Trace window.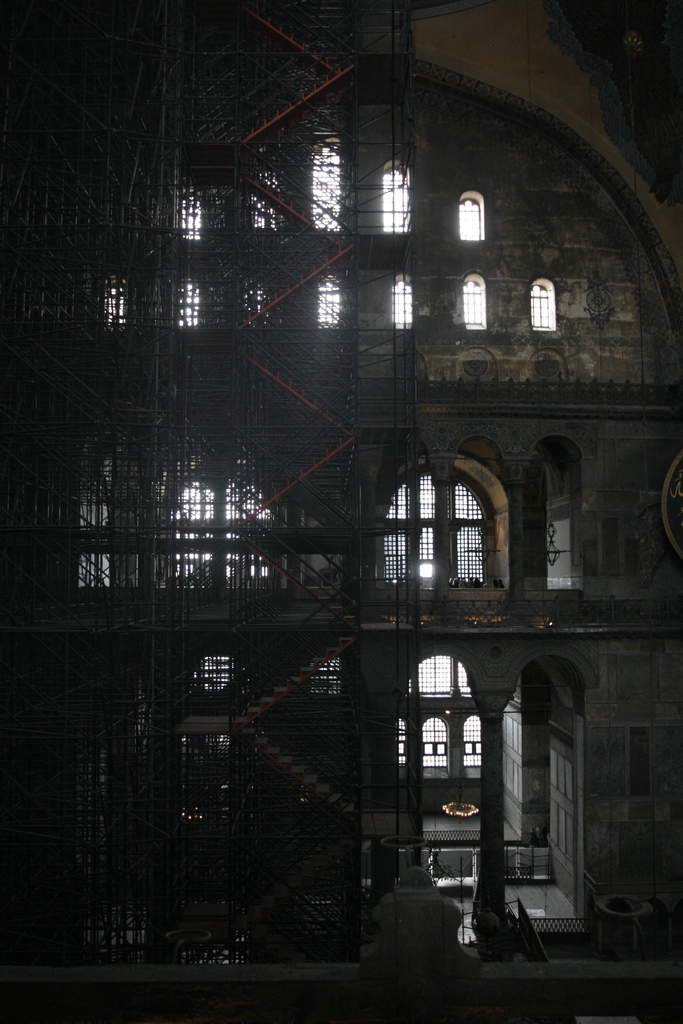
Traced to Rect(449, 193, 484, 252).
